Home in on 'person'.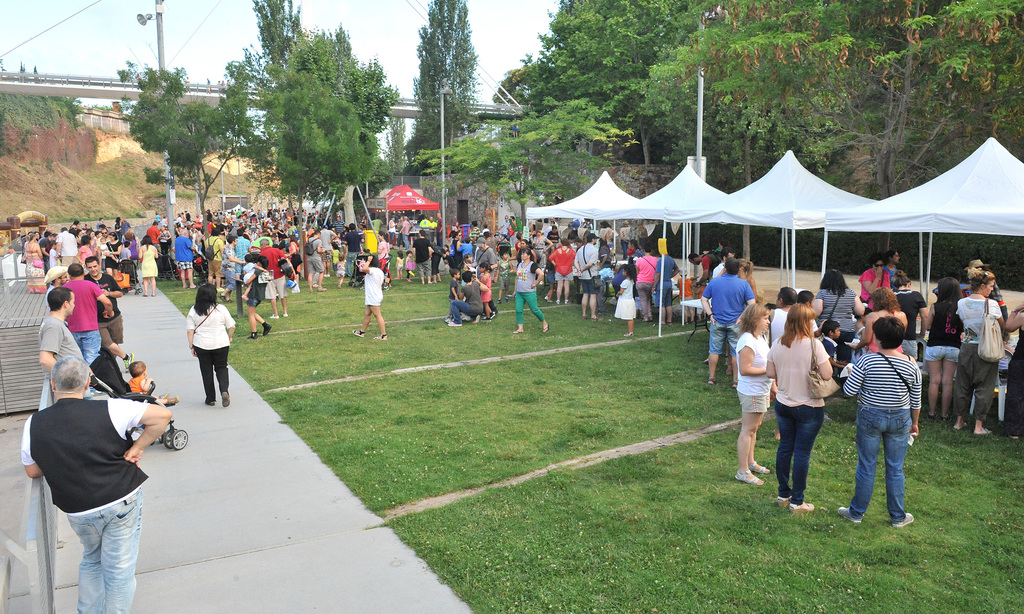
Homed in at [762,302,837,514].
